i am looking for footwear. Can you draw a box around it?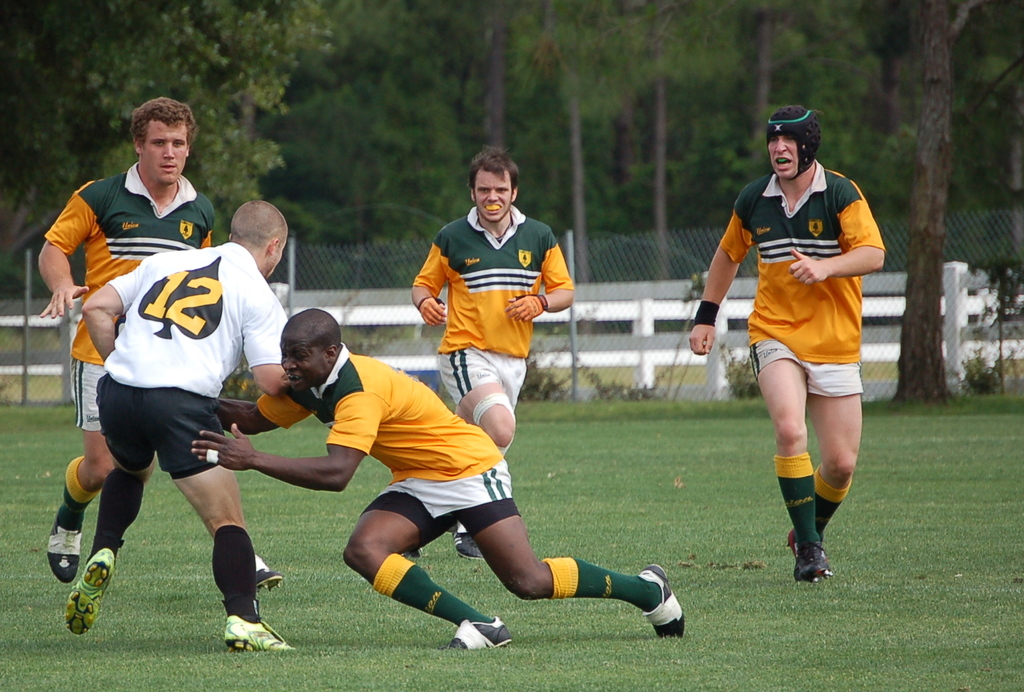
Sure, the bounding box is BBox(64, 548, 115, 638).
